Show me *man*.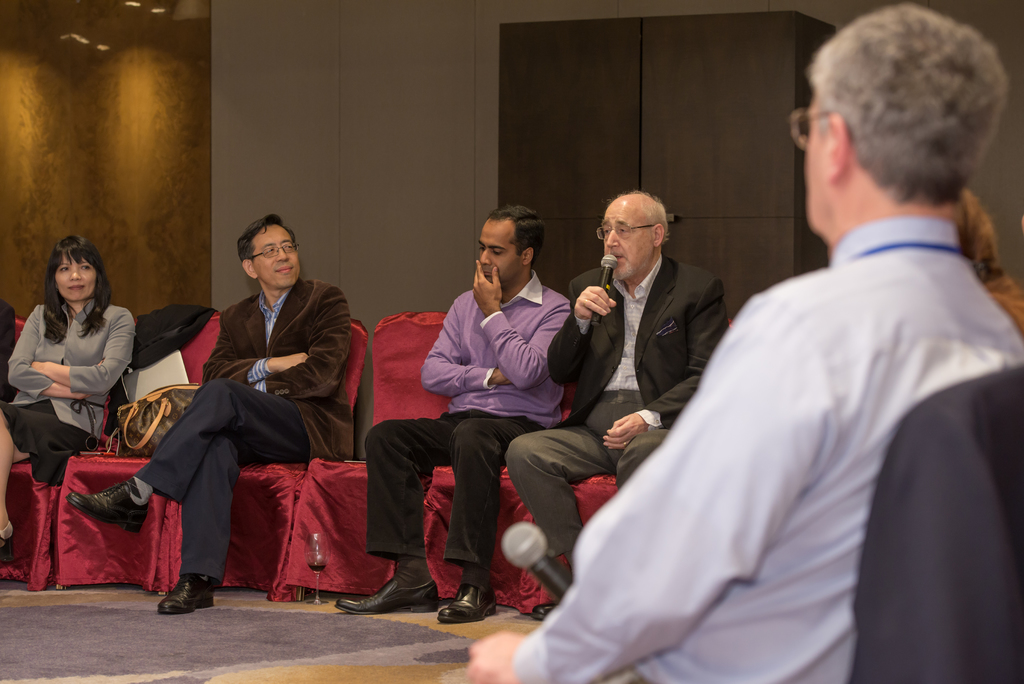
*man* is here: BBox(339, 202, 577, 625).
